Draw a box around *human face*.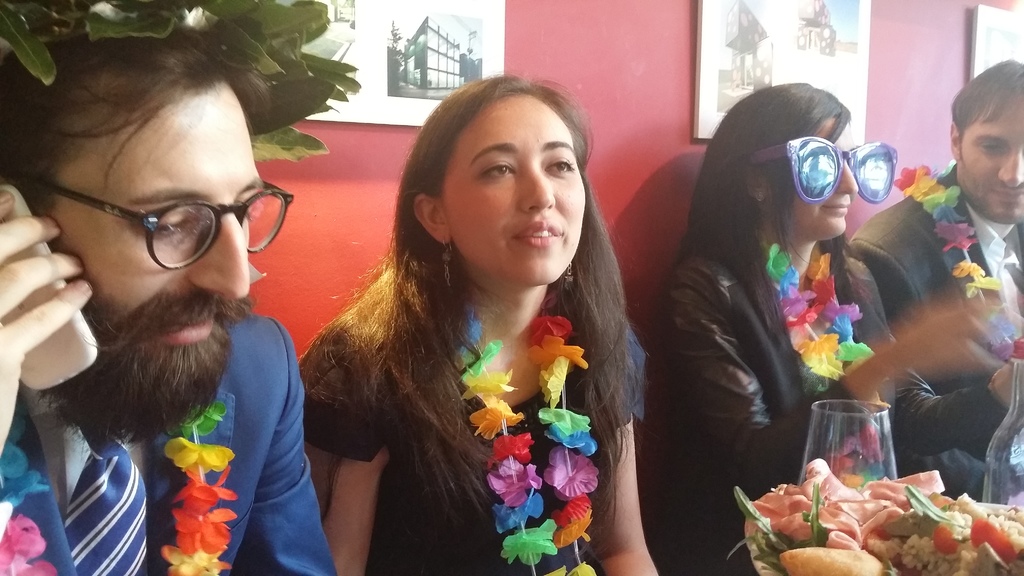
crop(959, 92, 1023, 223).
